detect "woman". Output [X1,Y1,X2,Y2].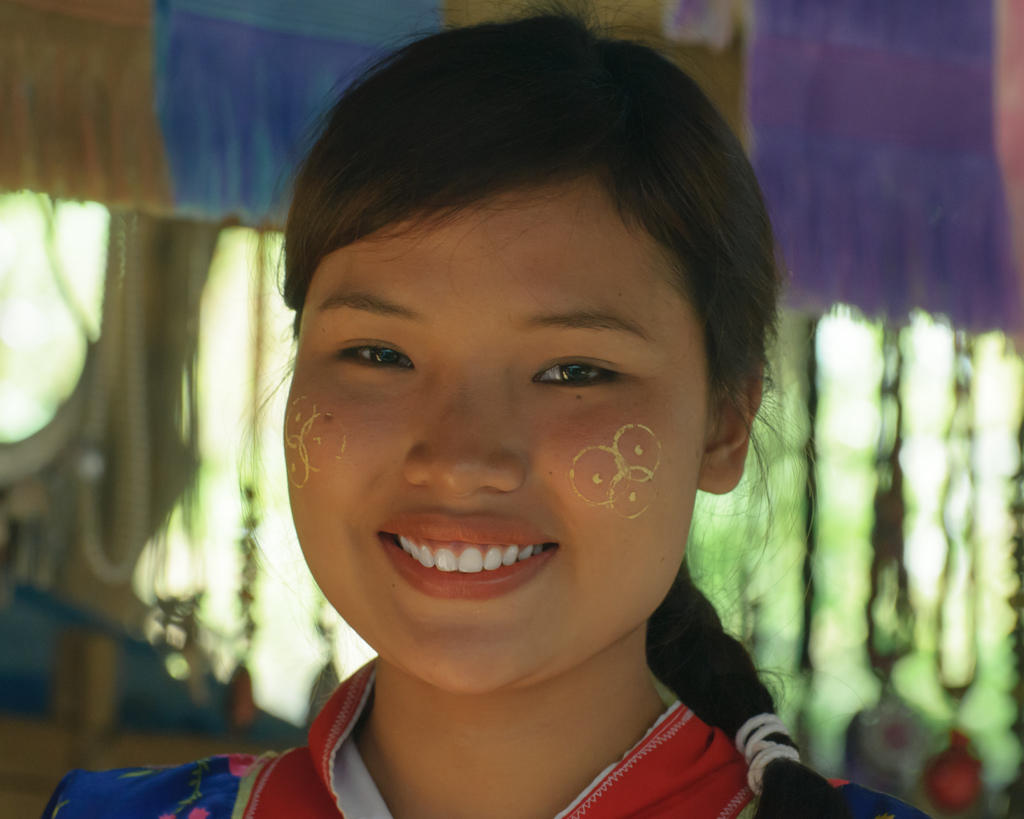
[38,1,937,818].
